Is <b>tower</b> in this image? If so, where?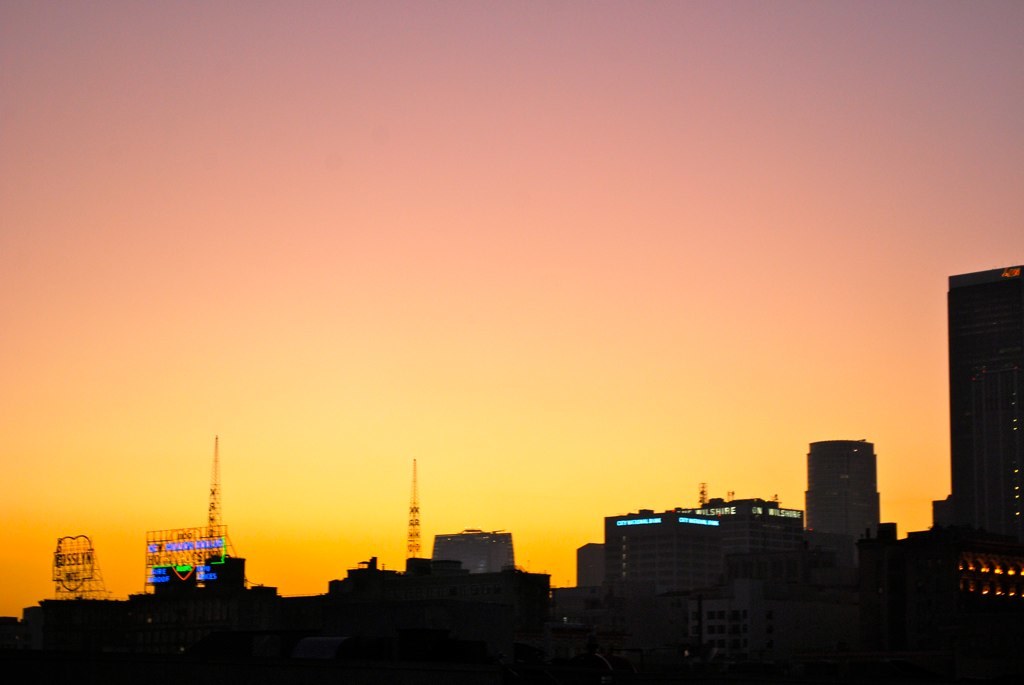
Yes, at locate(209, 434, 219, 553).
